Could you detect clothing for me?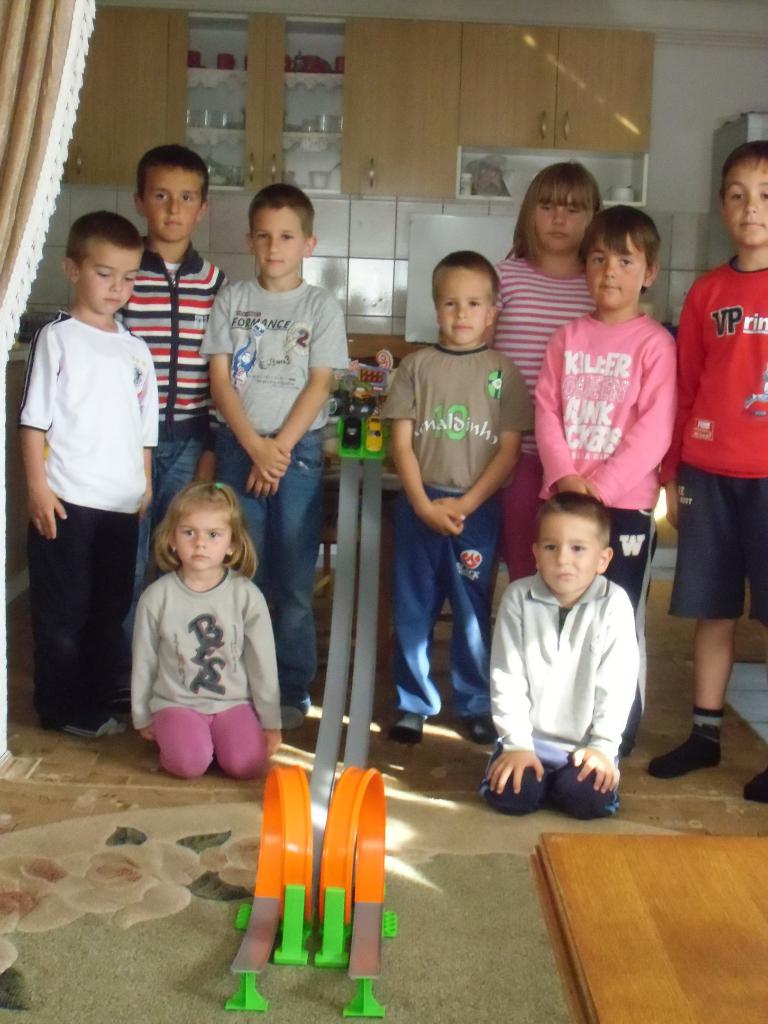
Detection result: 116, 252, 211, 499.
